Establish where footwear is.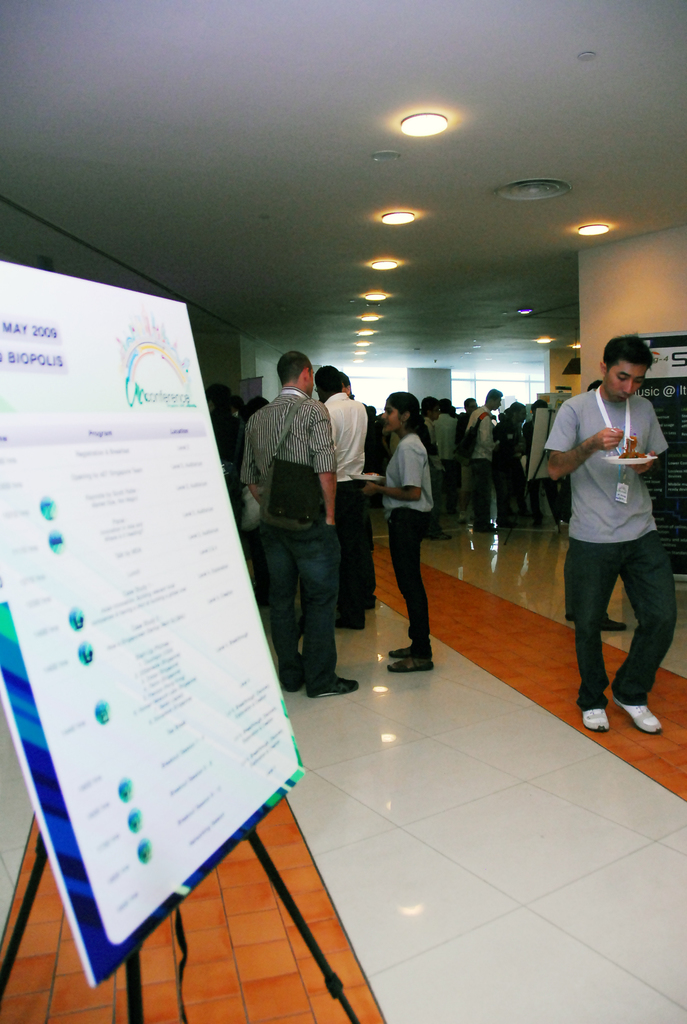
Established at 338/616/363/628.
